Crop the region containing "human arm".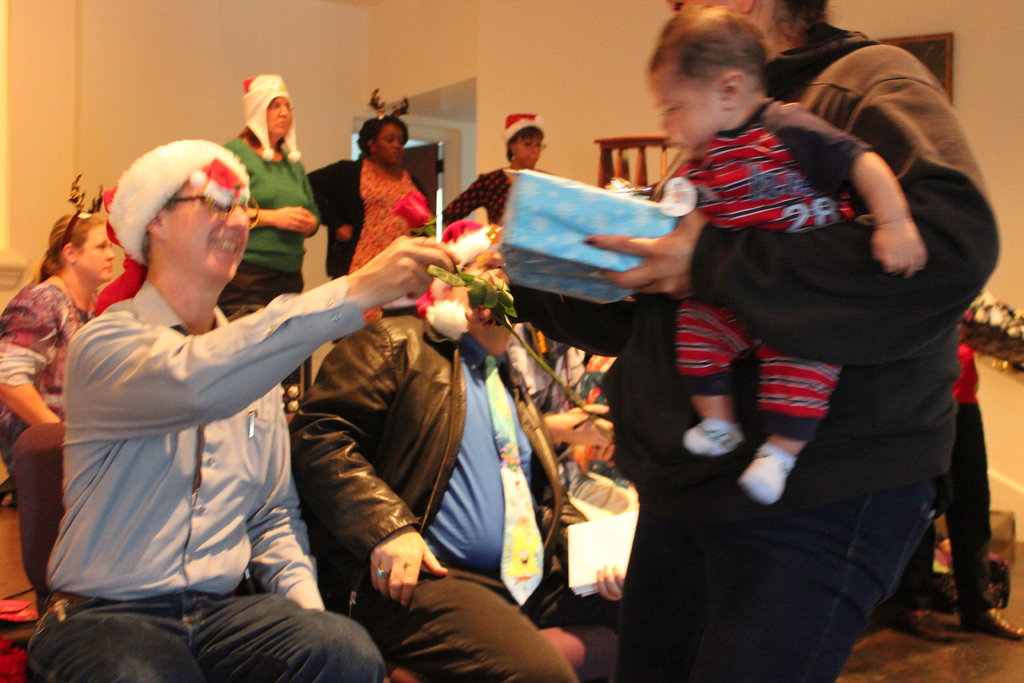
Crop region: left=0, top=278, right=64, bottom=425.
